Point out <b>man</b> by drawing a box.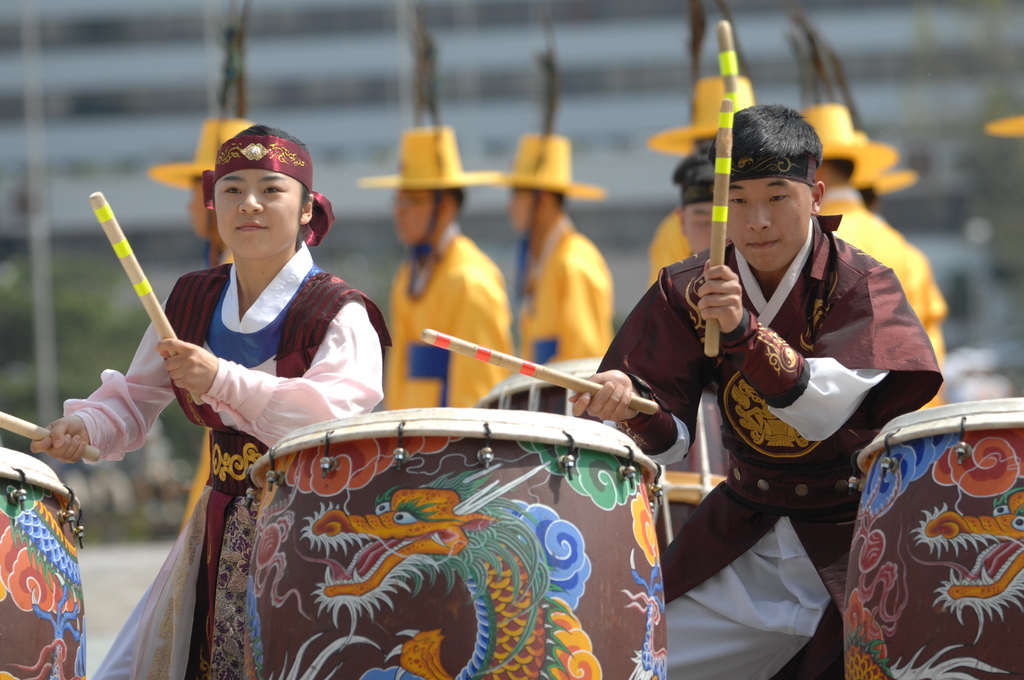
{"left": 572, "top": 101, "right": 948, "bottom": 679}.
